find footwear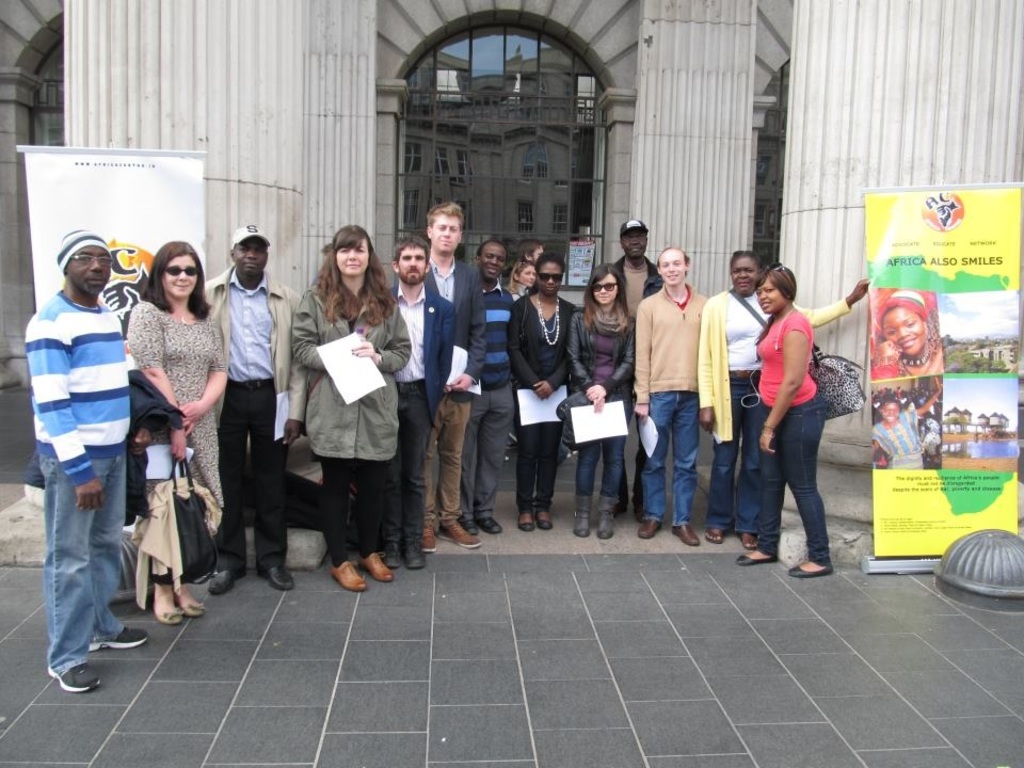
x1=150 y1=601 x2=183 y2=625
